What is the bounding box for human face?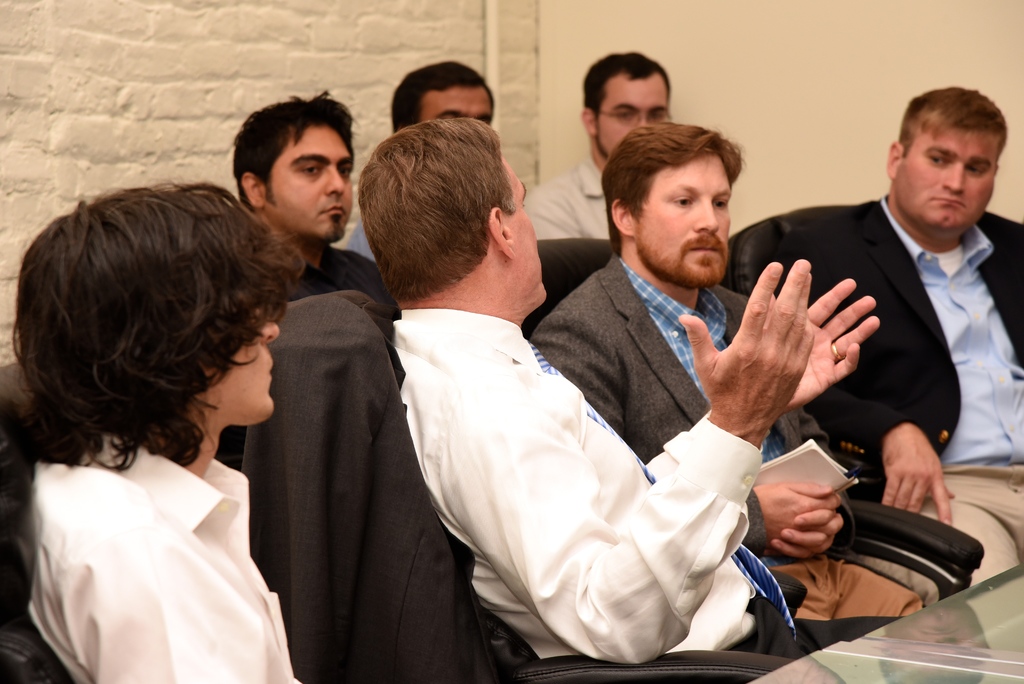
(600,76,668,158).
